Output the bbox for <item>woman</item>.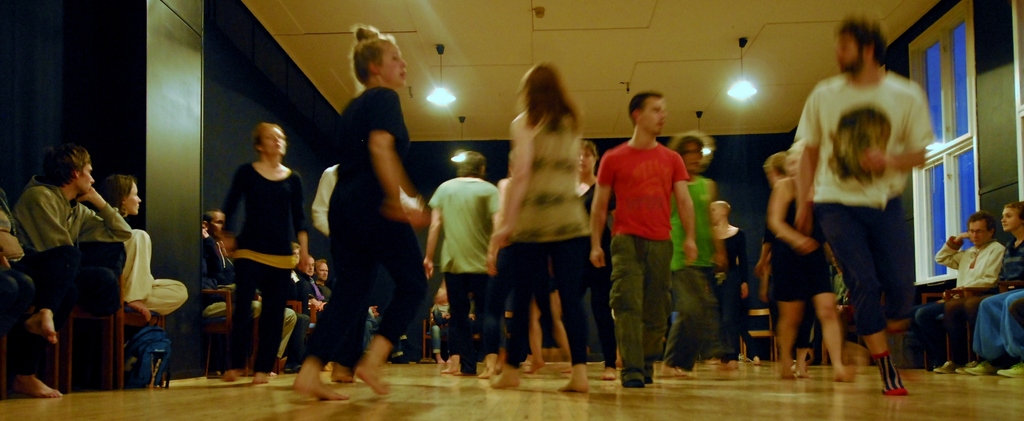
(89,175,191,320).
